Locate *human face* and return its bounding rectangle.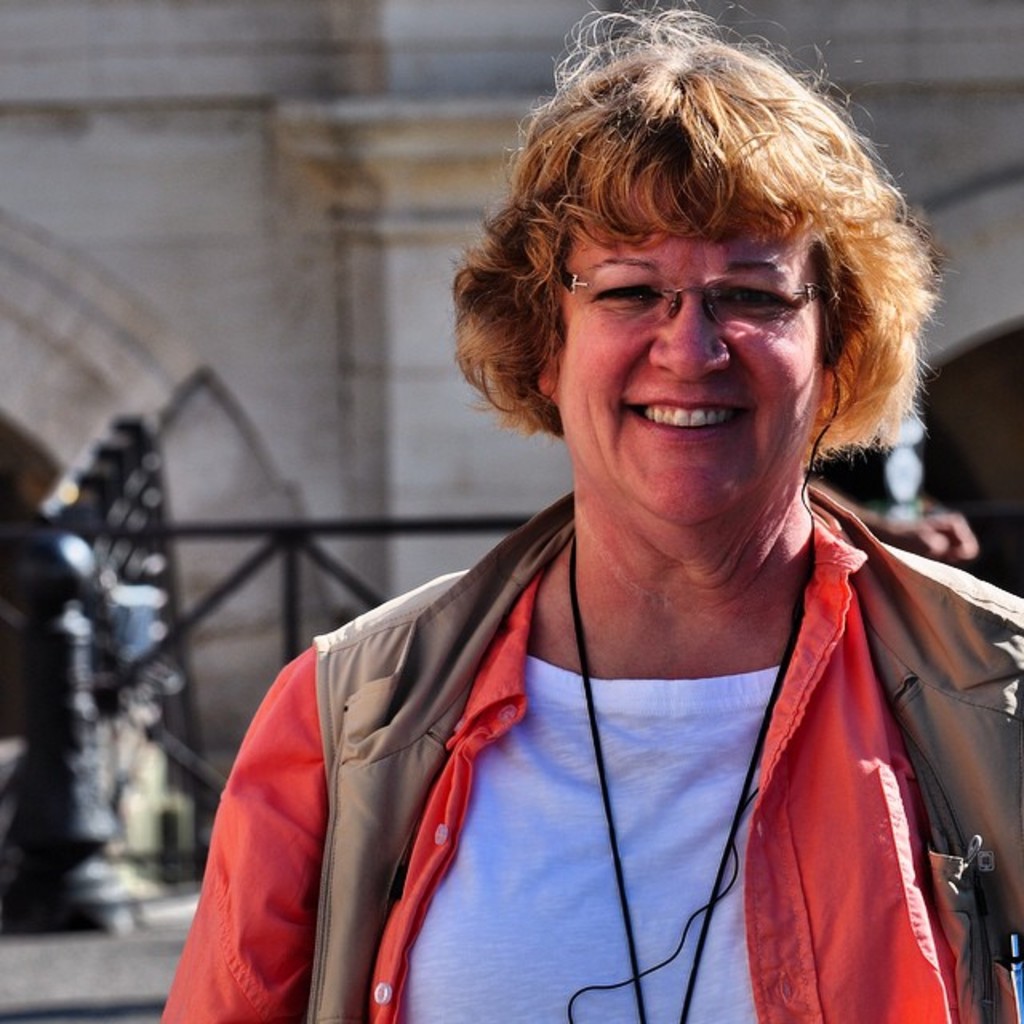
box=[558, 173, 819, 517].
